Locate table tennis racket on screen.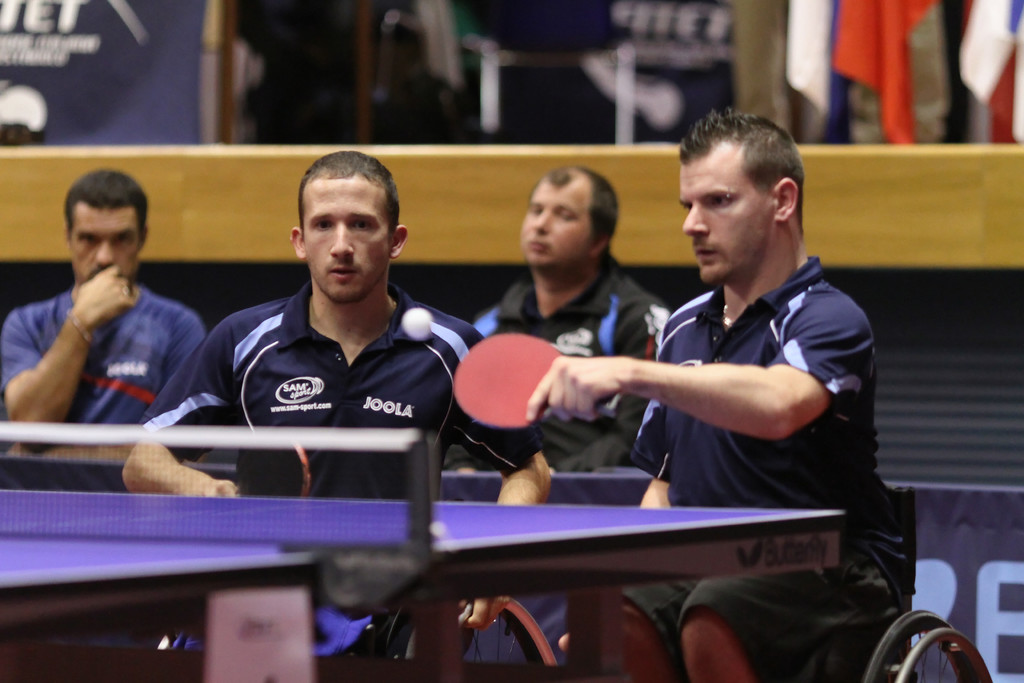
On screen at {"x1": 451, "y1": 331, "x2": 624, "y2": 431}.
